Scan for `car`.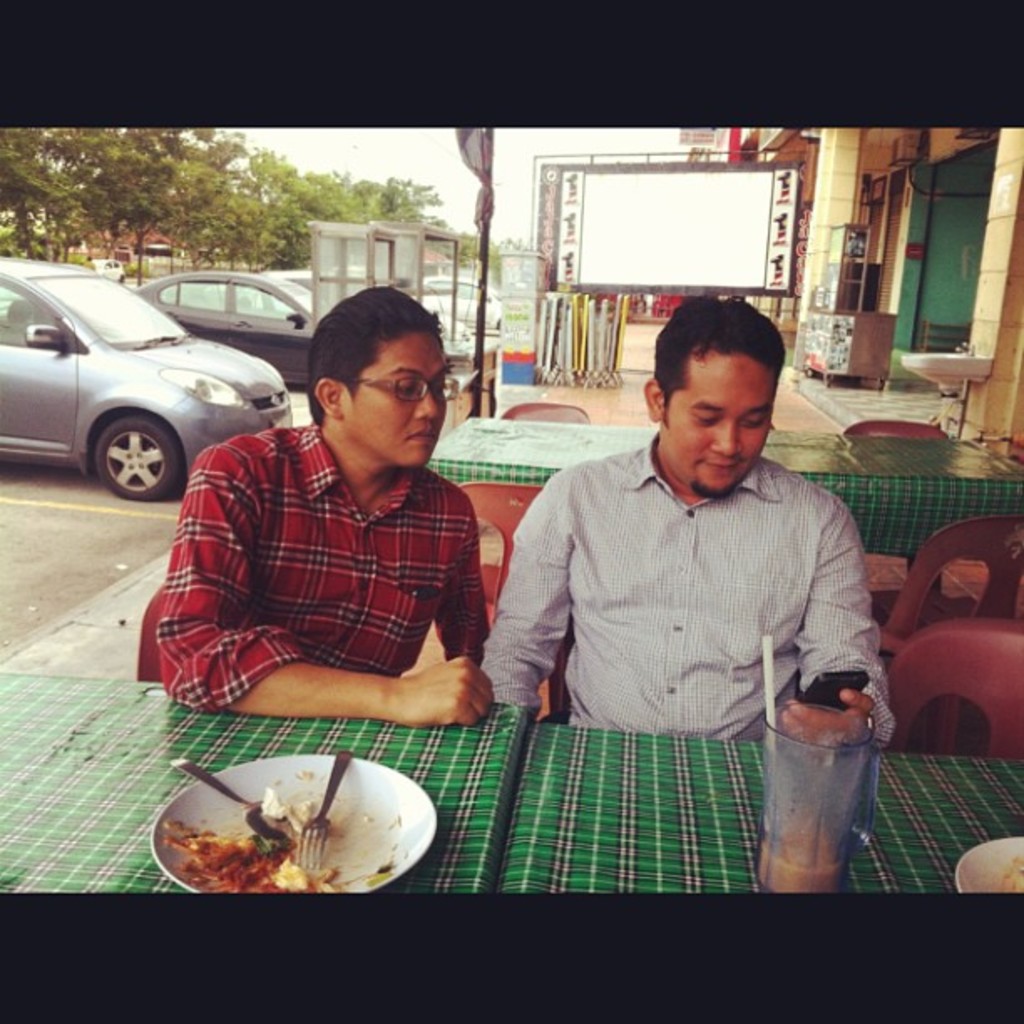
Scan result: box=[0, 249, 294, 507].
